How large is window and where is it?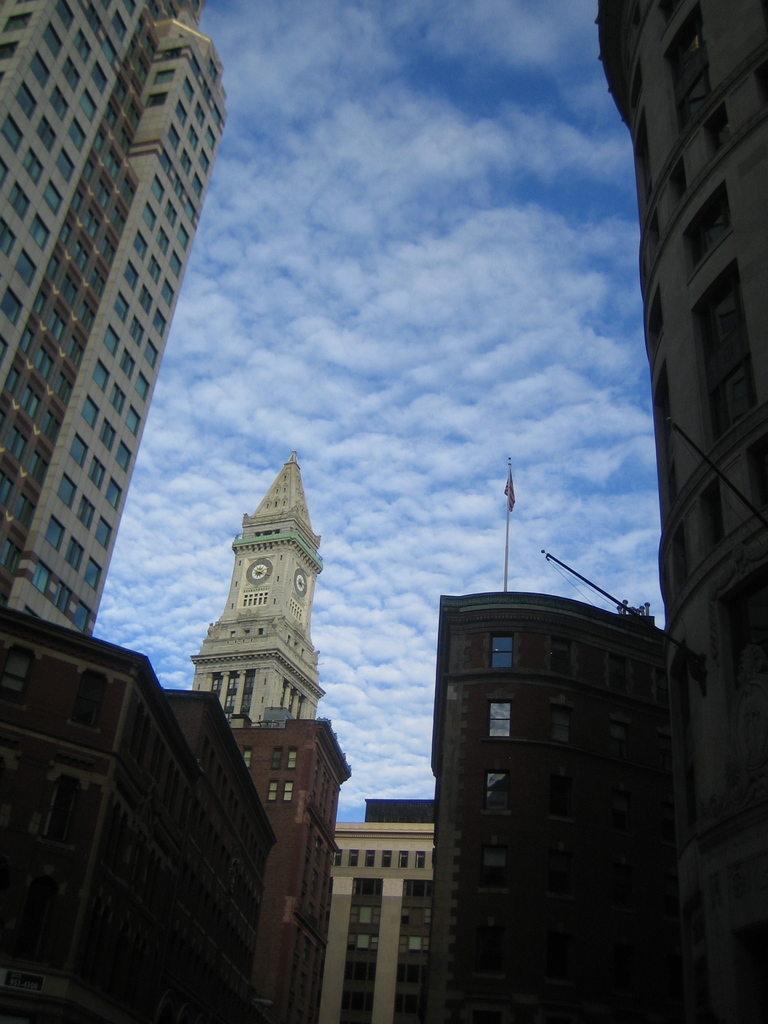
Bounding box: (141,200,158,230).
